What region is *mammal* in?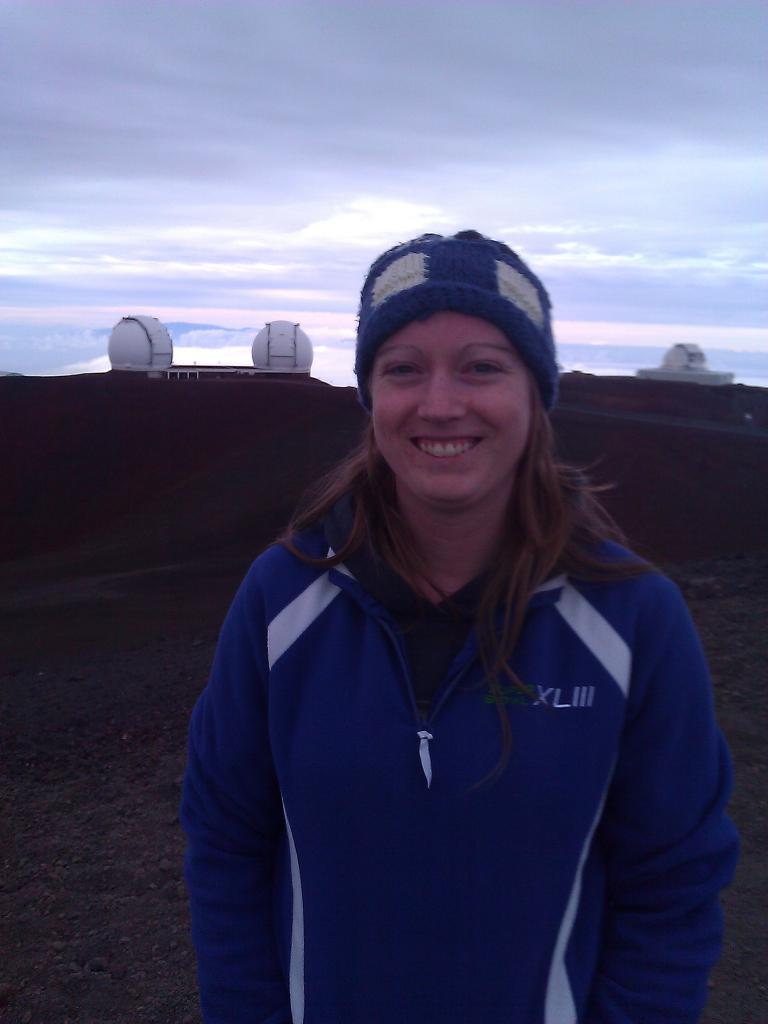
detection(150, 209, 764, 1023).
